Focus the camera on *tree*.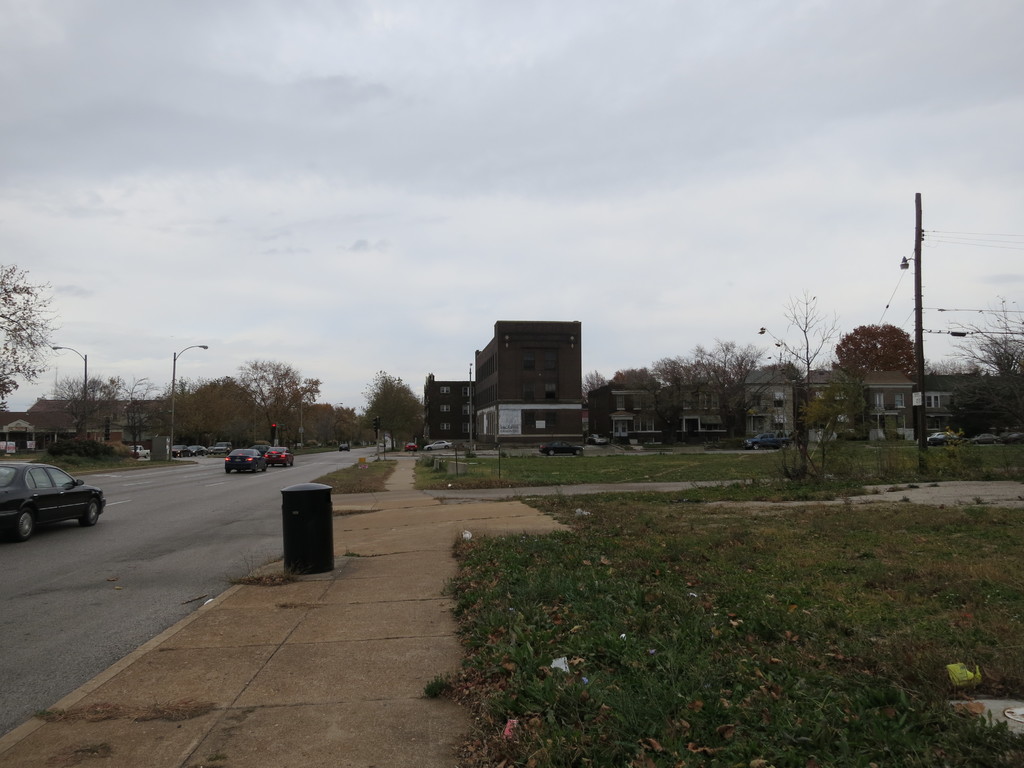
Focus region: (x1=114, y1=376, x2=181, y2=454).
